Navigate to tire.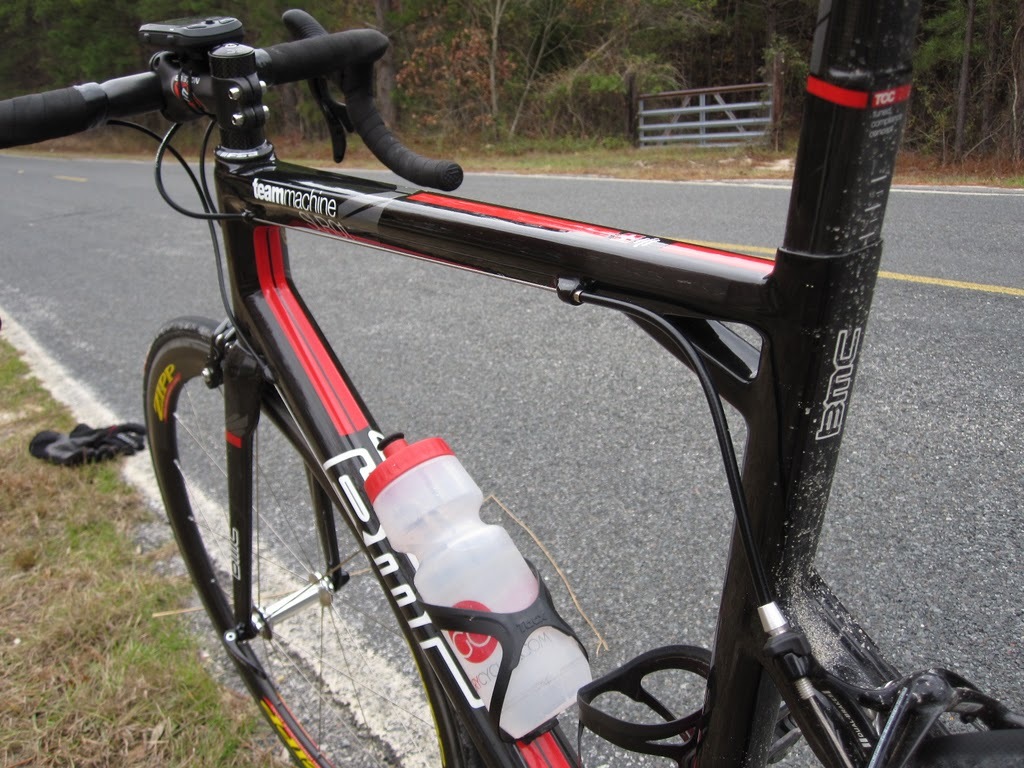
Navigation target: detection(136, 313, 477, 767).
